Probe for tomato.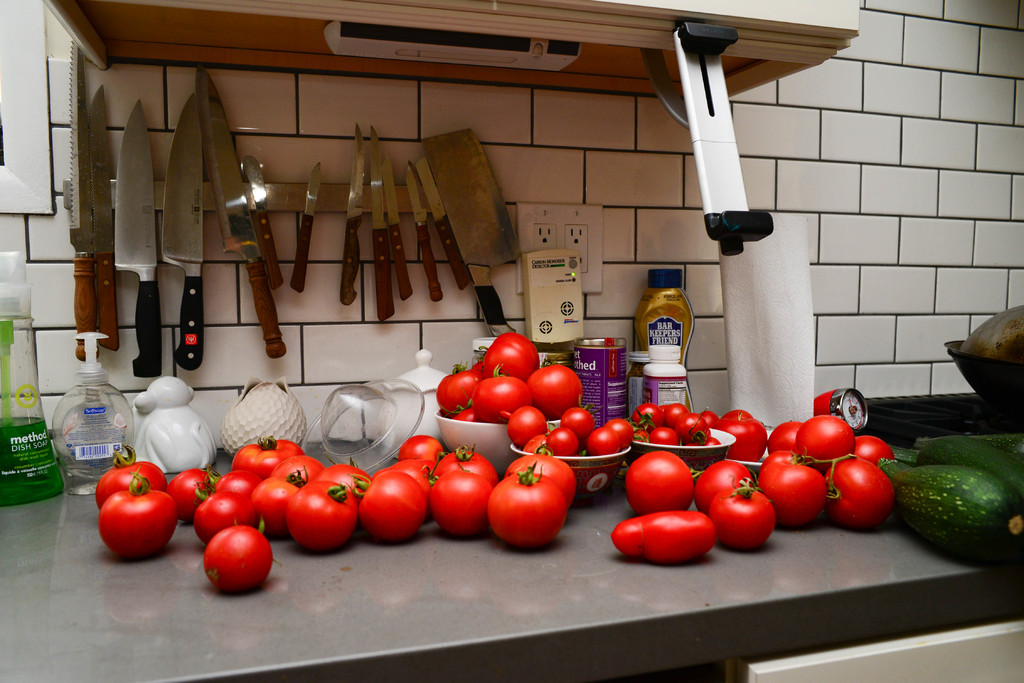
Probe result: {"x1": 431, "y1": 445, "x2": 500, "y2": 490}.
